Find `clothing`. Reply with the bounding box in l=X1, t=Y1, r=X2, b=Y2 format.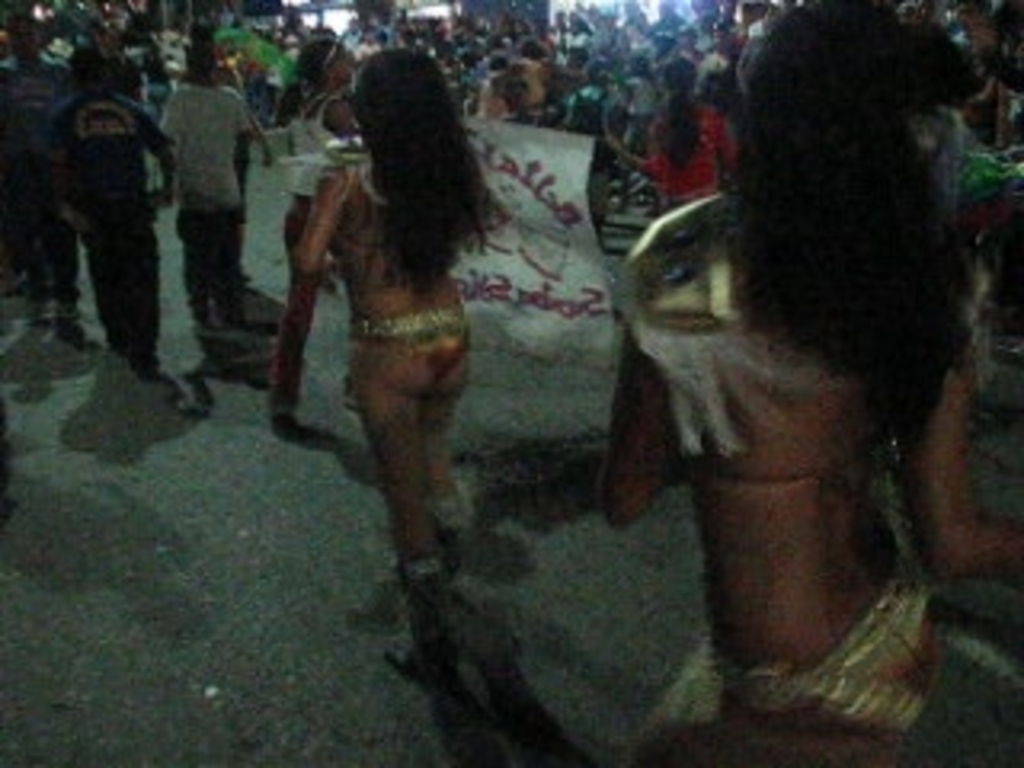
l=38, t=86, r=173, b=378.
